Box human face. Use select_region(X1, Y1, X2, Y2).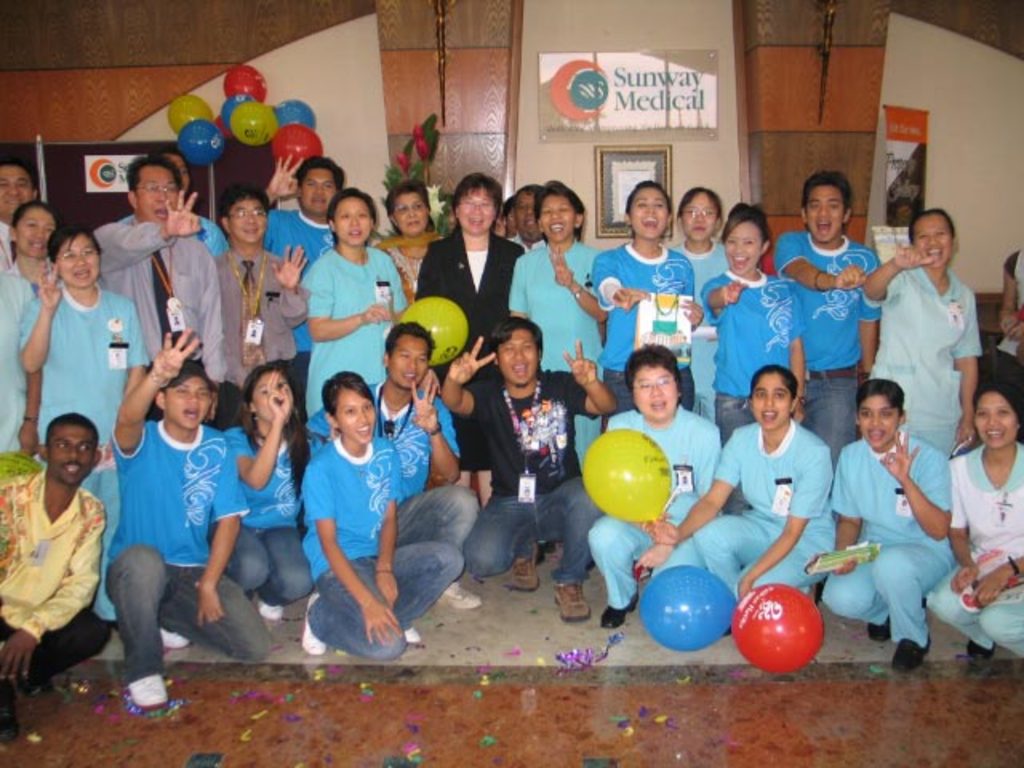
select_region(723, 216, 763, 269).
